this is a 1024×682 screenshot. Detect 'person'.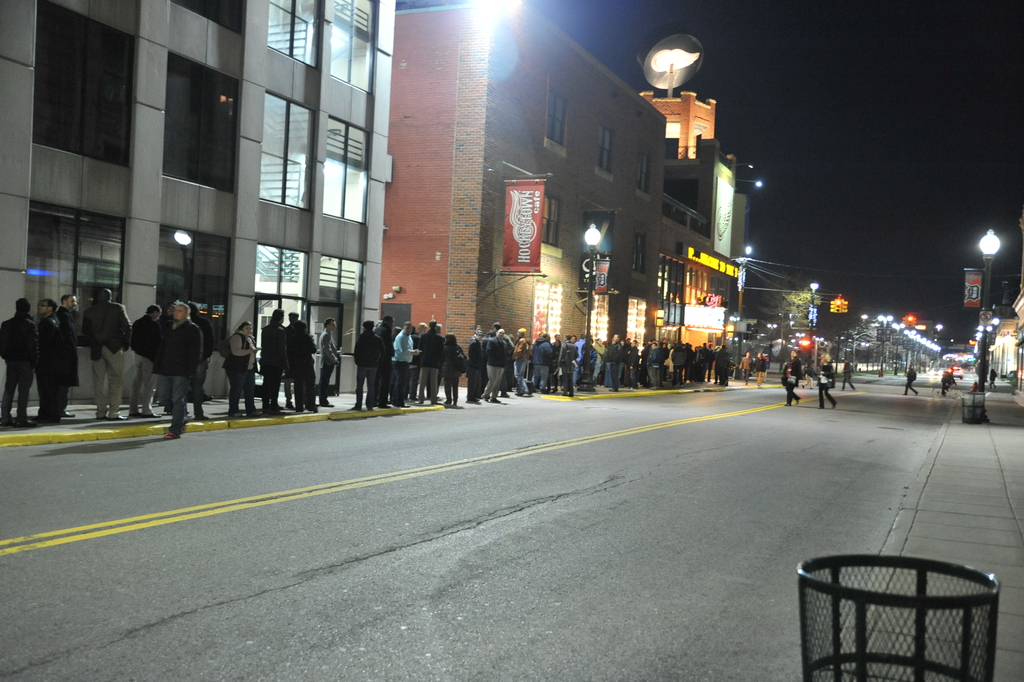
229/315/249/409.
